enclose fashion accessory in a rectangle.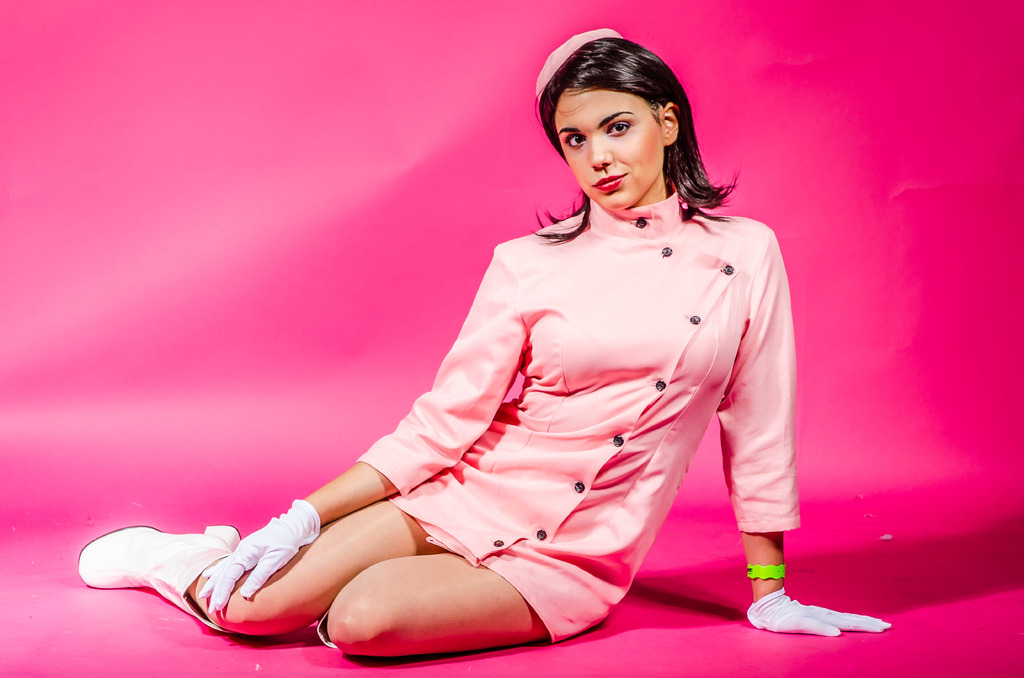
left=312, top=609, right=339, bottom=651.
